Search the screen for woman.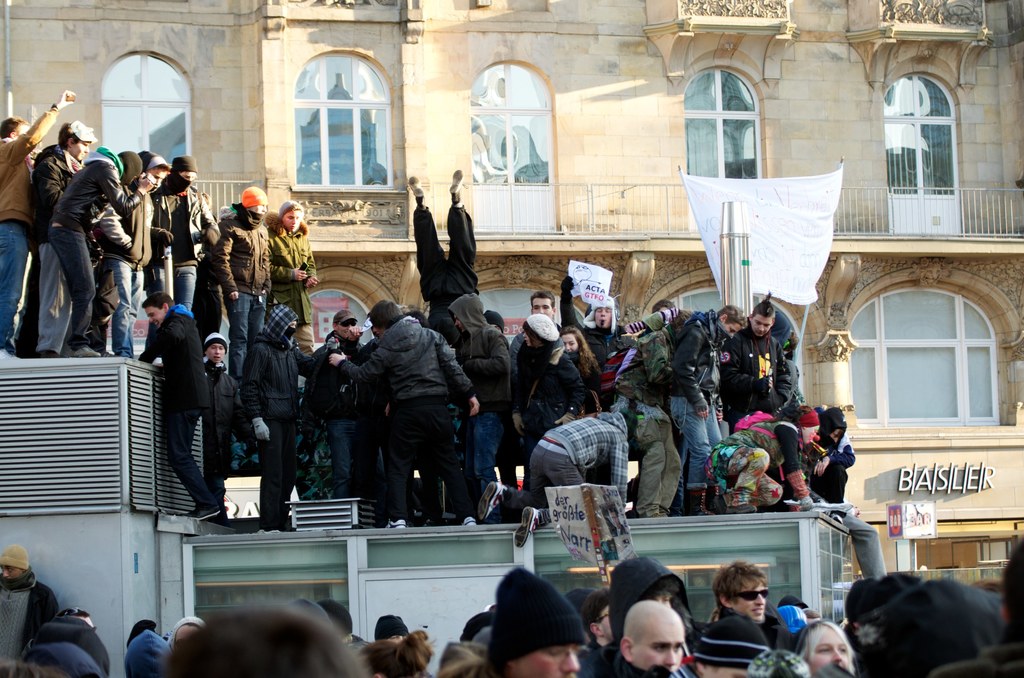
Found at bbox=(796, 620, 858, 674).
